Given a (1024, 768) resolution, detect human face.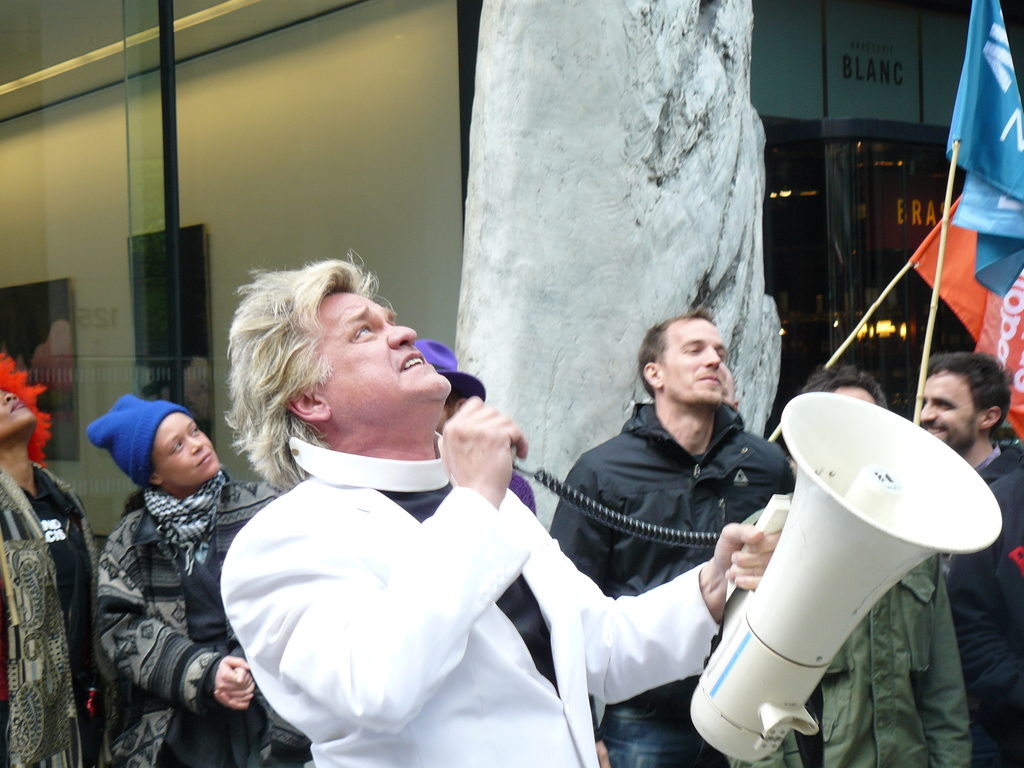
{"left": 0, "top": 388, "right": 36, "bottom": 442}.
